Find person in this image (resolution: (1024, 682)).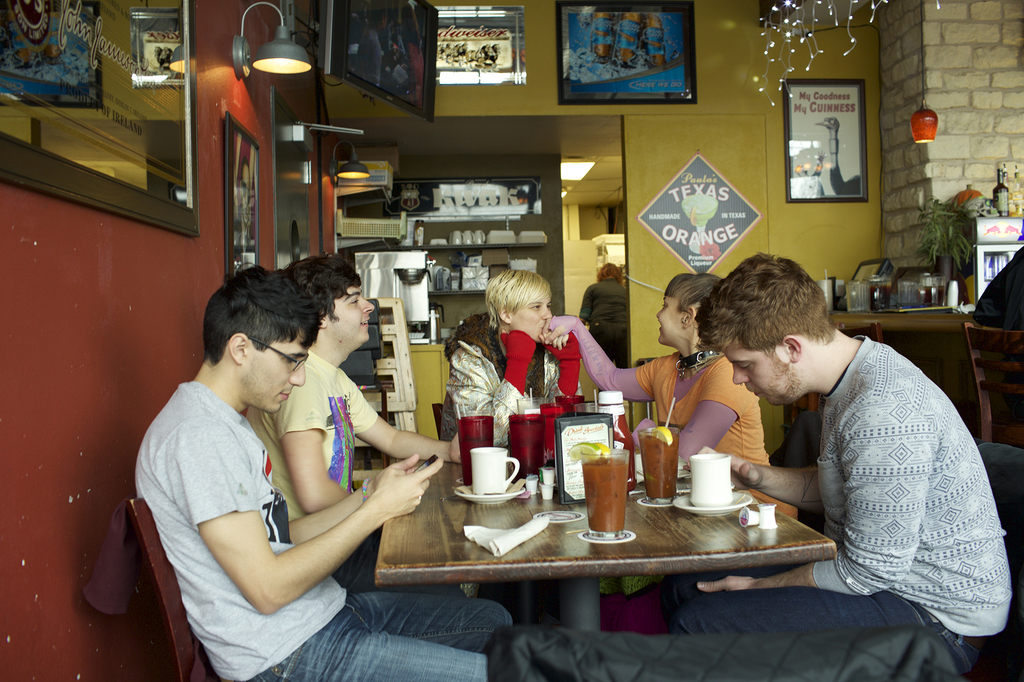
{"x1": 134, "y1": 261, "x2": 514, "y2": 681}.
